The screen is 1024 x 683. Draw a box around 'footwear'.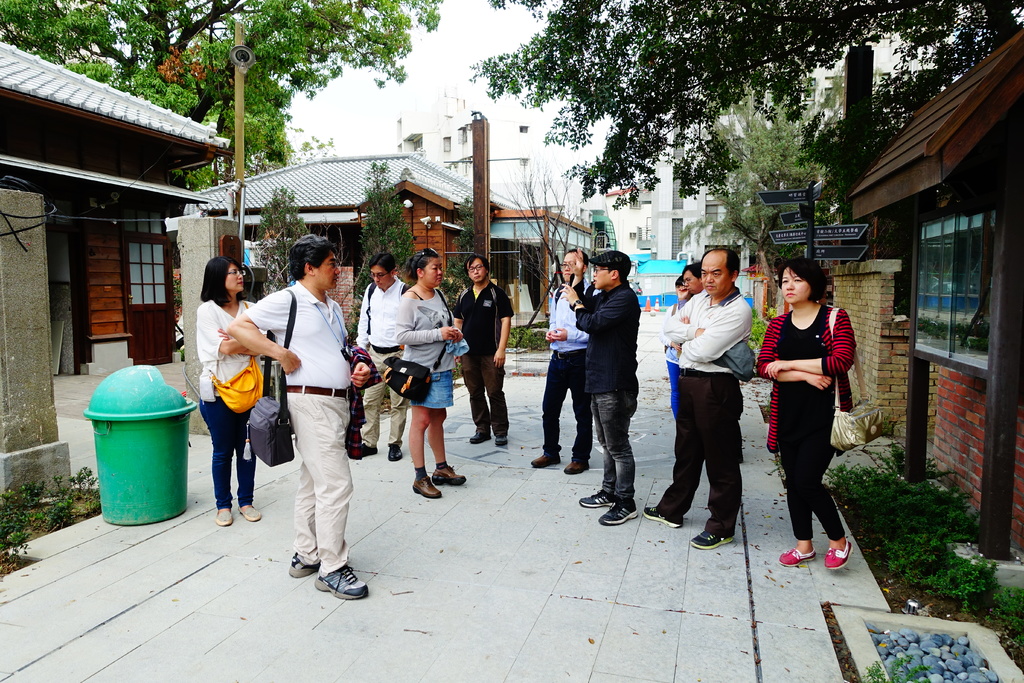
(238,504,266,522).
